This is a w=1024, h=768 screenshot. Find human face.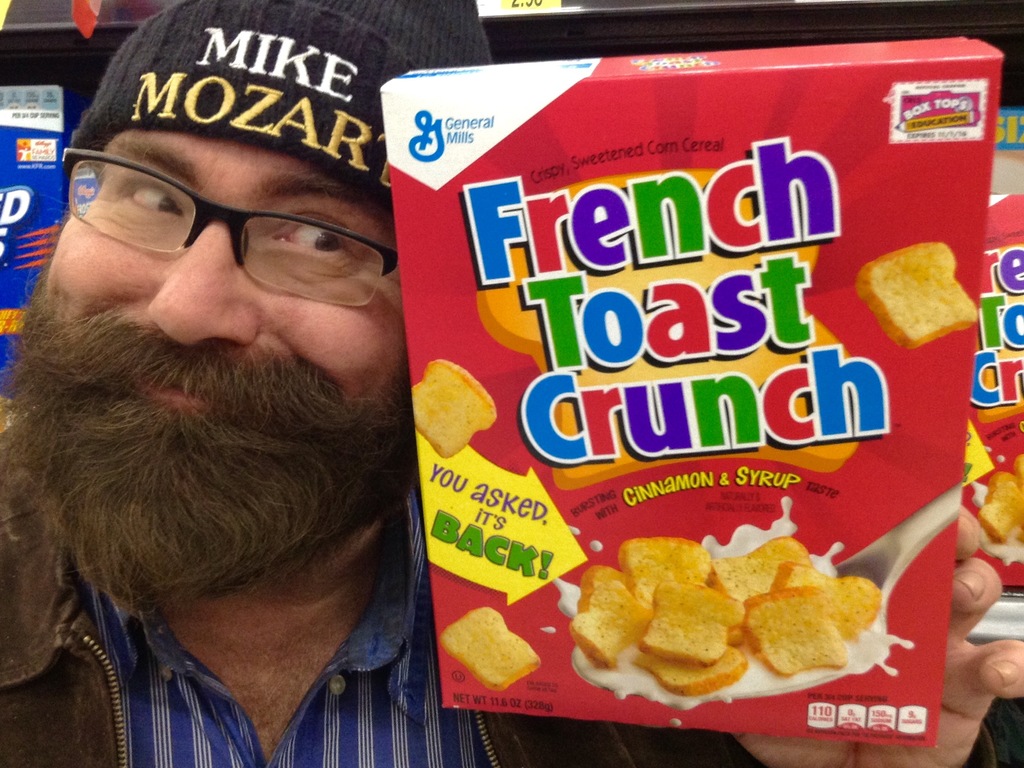
Bounding box: 34 124 411 516.
